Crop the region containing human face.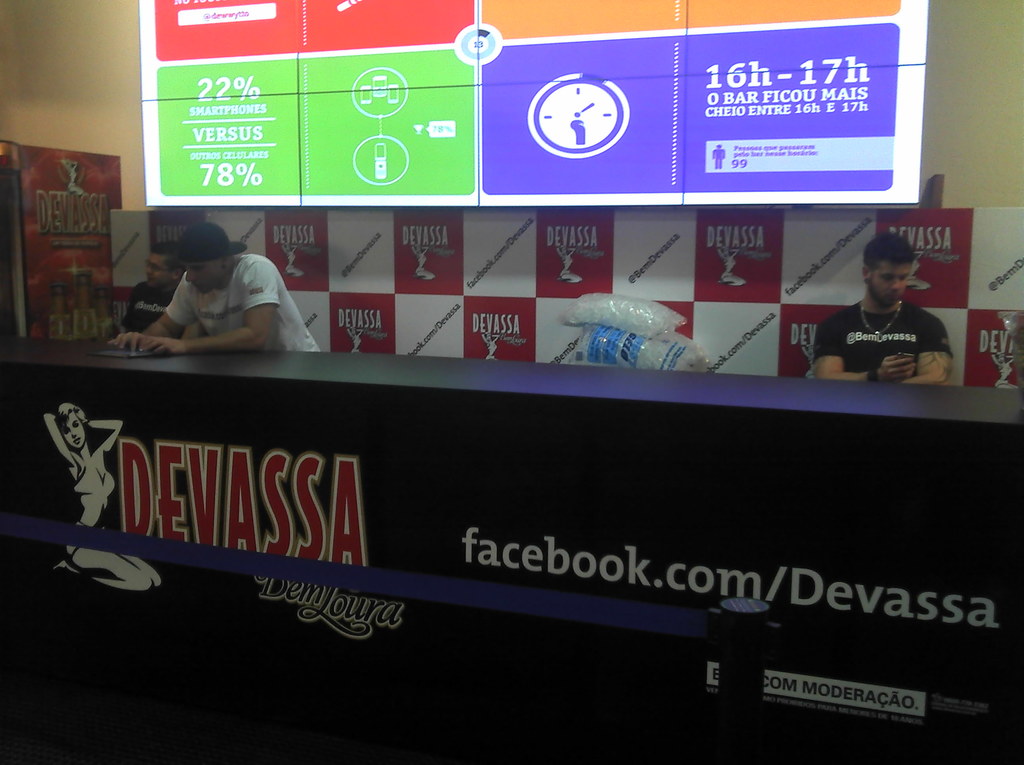
Crop region: (141, 251, 177, 293).
